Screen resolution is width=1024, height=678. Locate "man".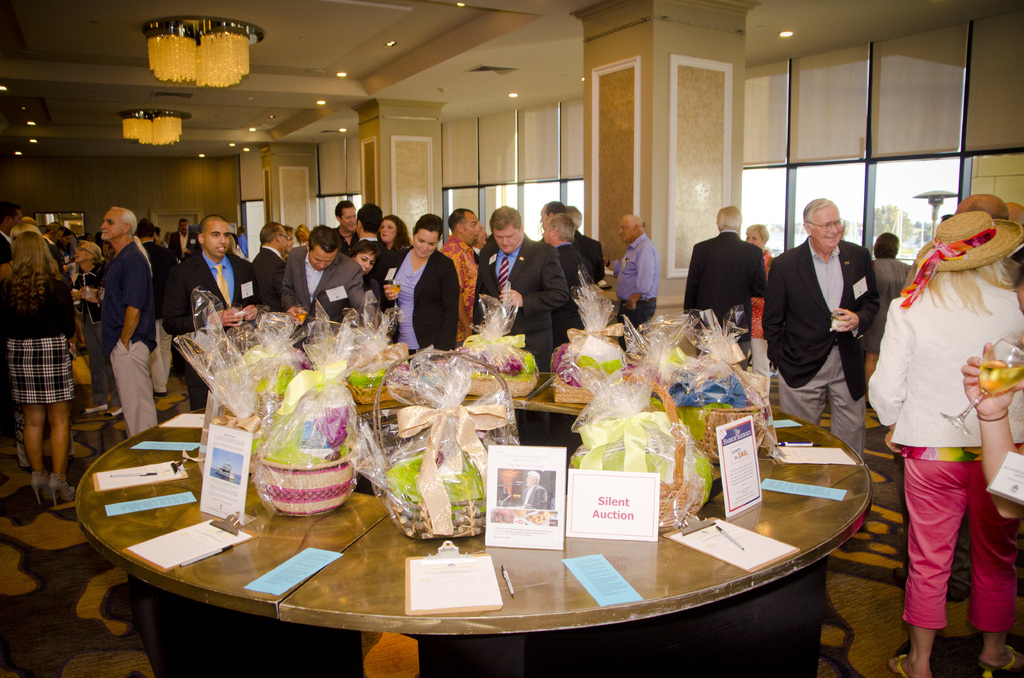
250,218,291,317.
